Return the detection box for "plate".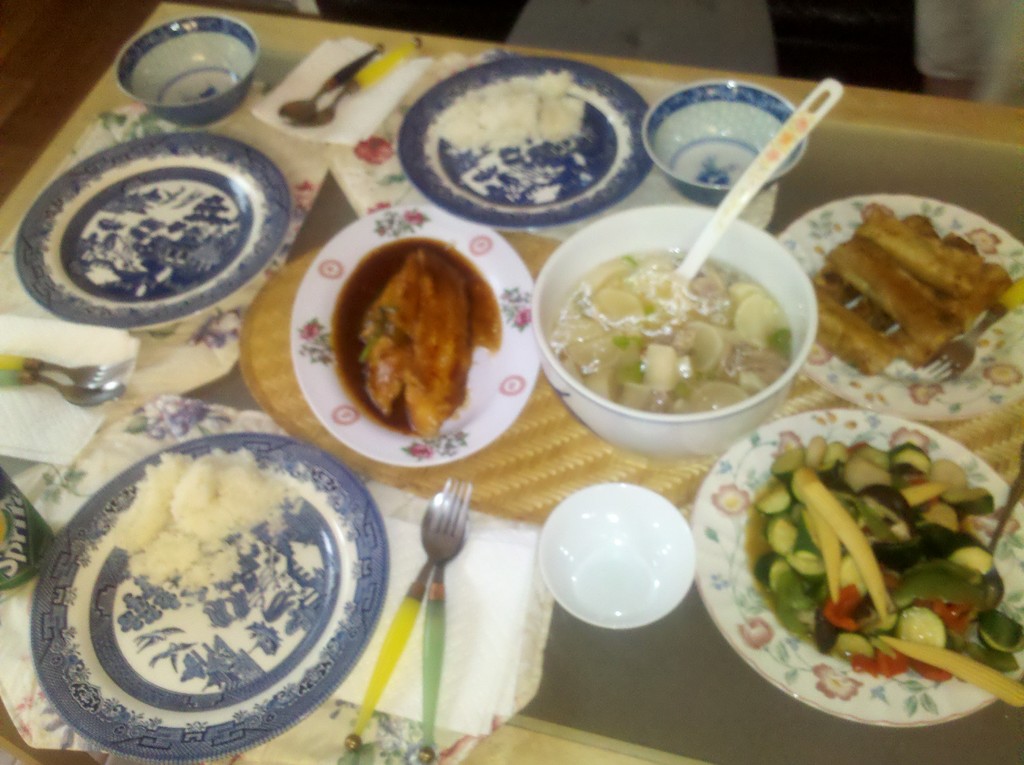
bbox=(397, 53, 653, 229).
